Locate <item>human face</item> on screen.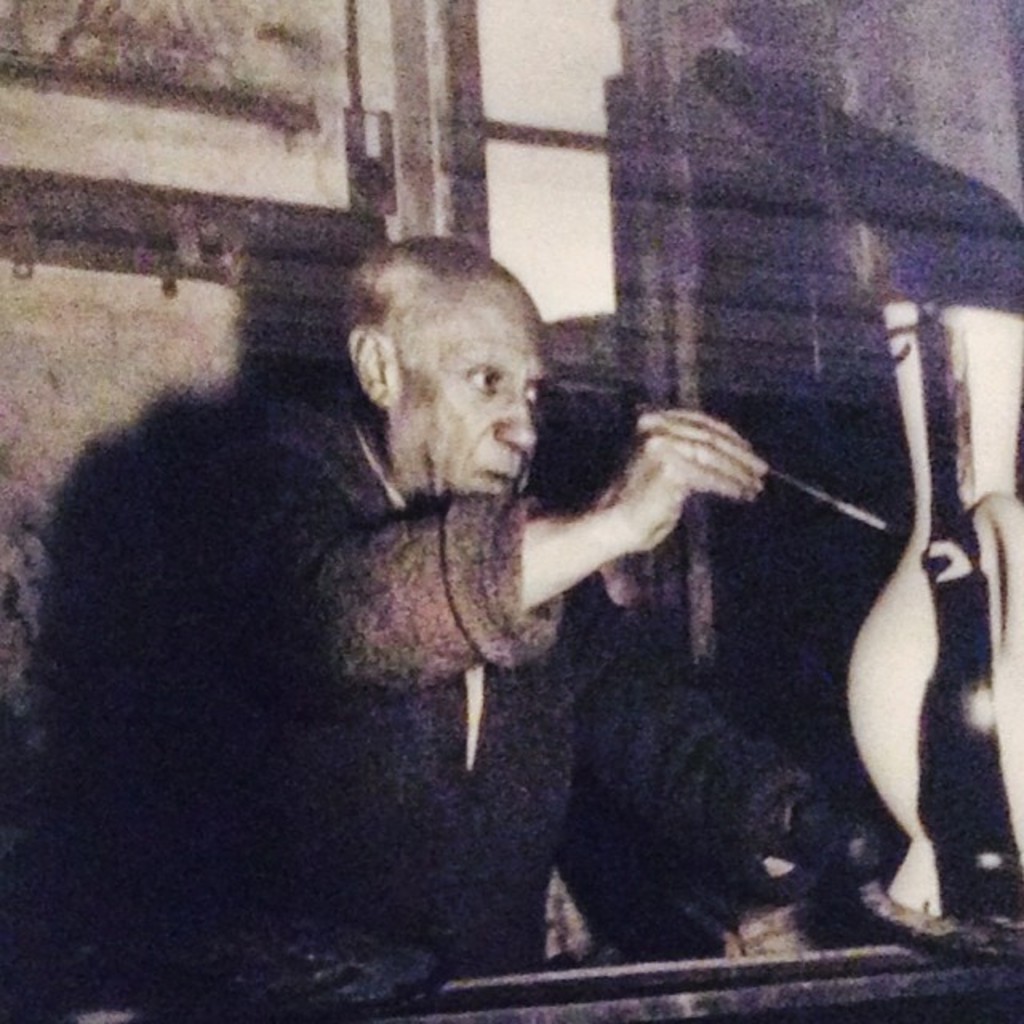
On screen at BBox(384, 278, 550, 509).
